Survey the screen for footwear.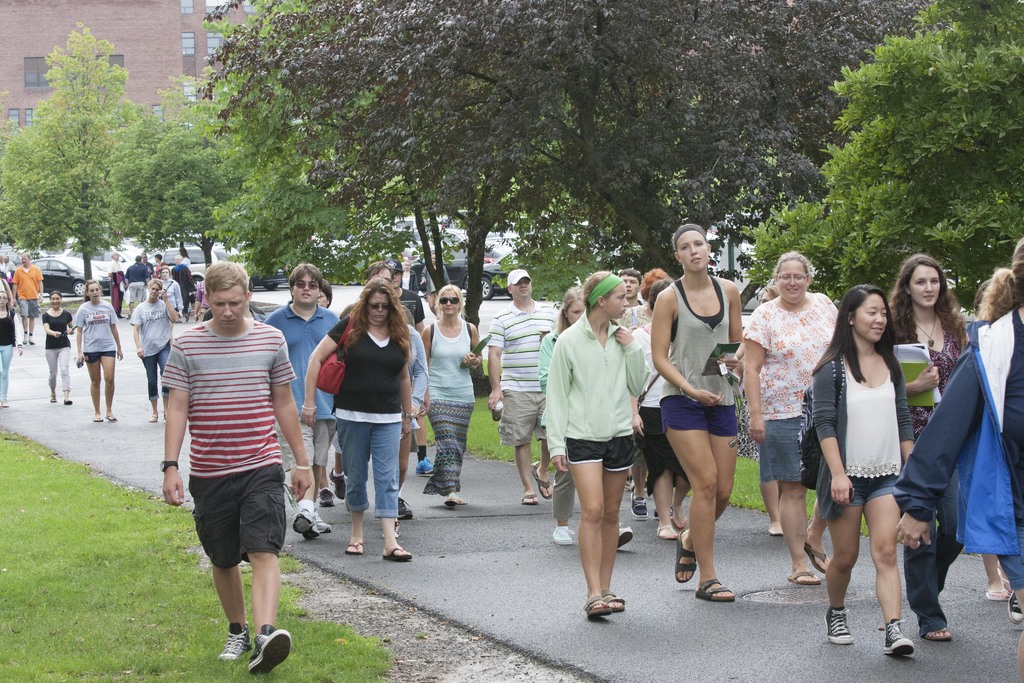
Survey found: left=397, top=497, right=413, bottom=522.
